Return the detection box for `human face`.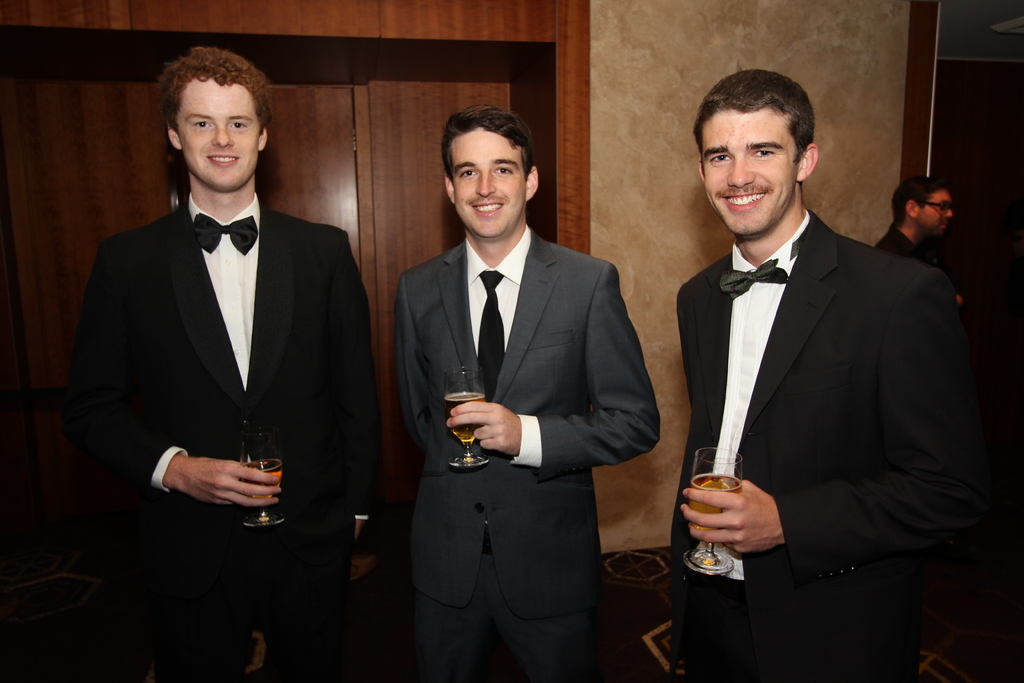
Rect(180, 79, 261, 190).
